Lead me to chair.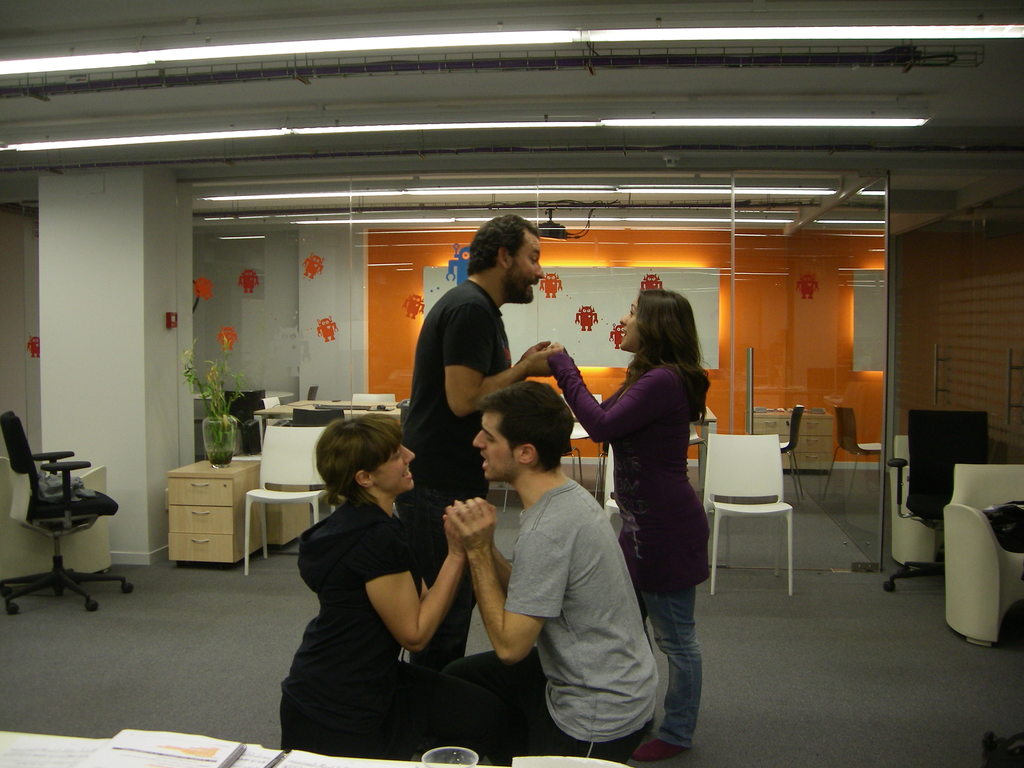
Lead to x1=778, y1=399, x2=806, y2=505.
